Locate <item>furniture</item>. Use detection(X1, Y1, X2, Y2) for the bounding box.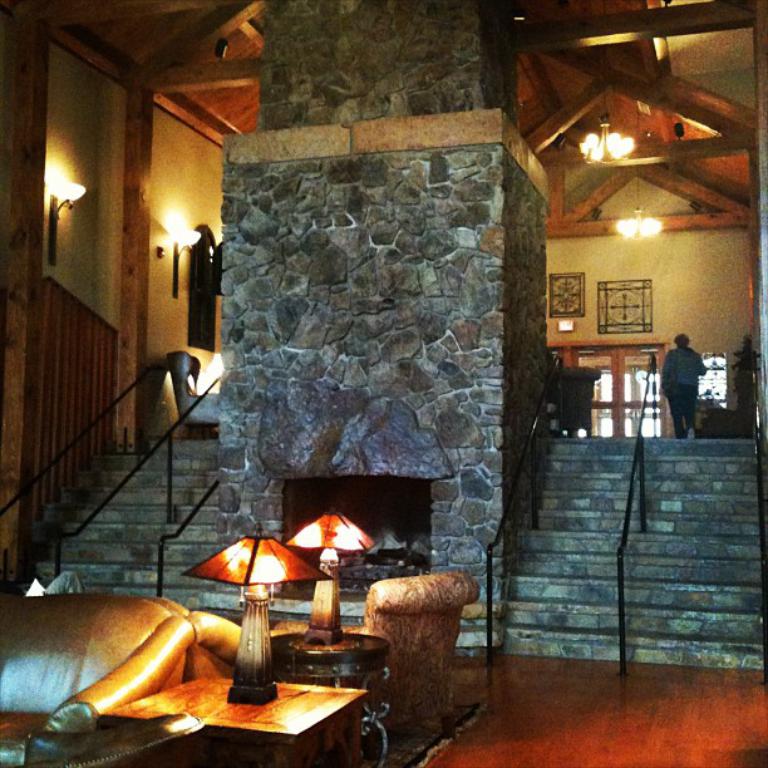
detection(103, 678, 369, 767).
